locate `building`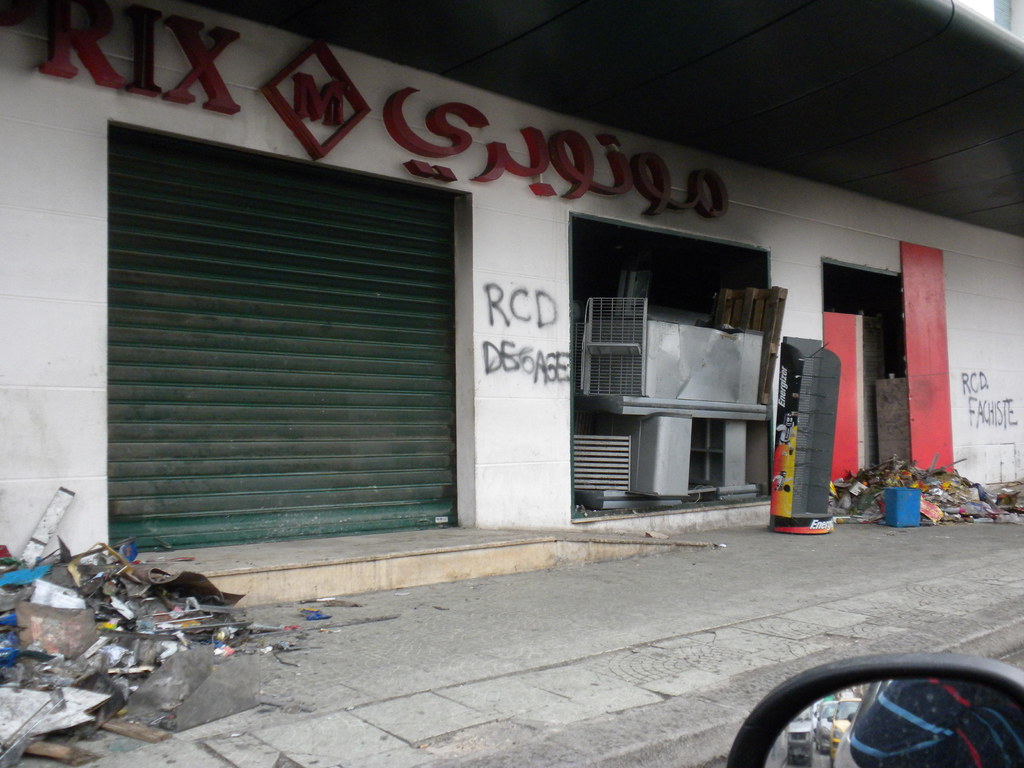
(0,0,1023,611)
